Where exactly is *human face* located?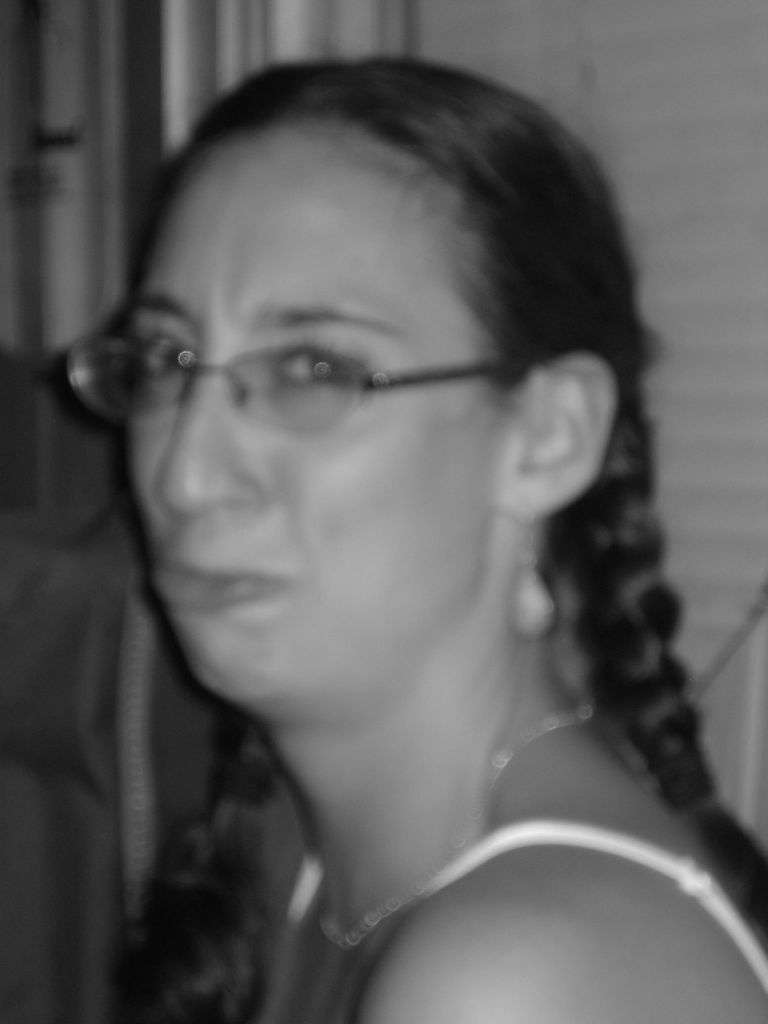
Its bounding box is left=122, top=108, right=509, bottom=705.
